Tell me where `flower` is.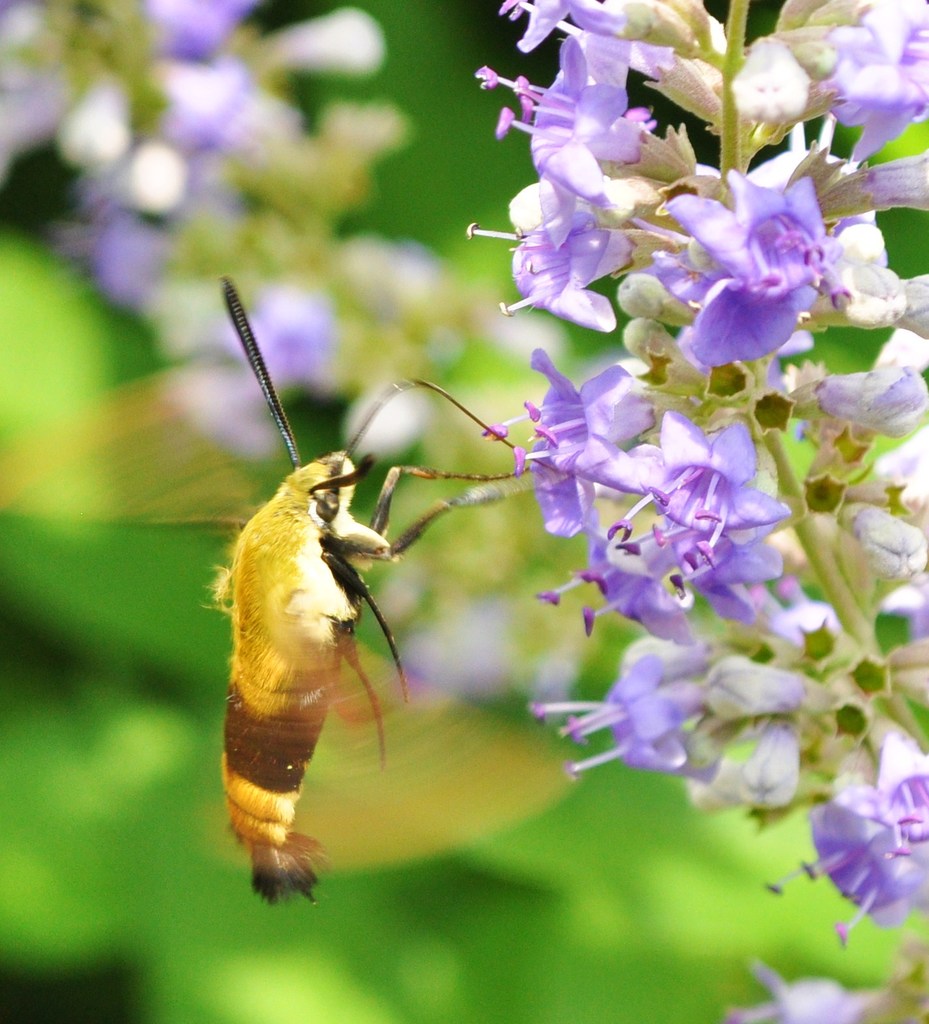
`flower` is at 669:149:839:406.
